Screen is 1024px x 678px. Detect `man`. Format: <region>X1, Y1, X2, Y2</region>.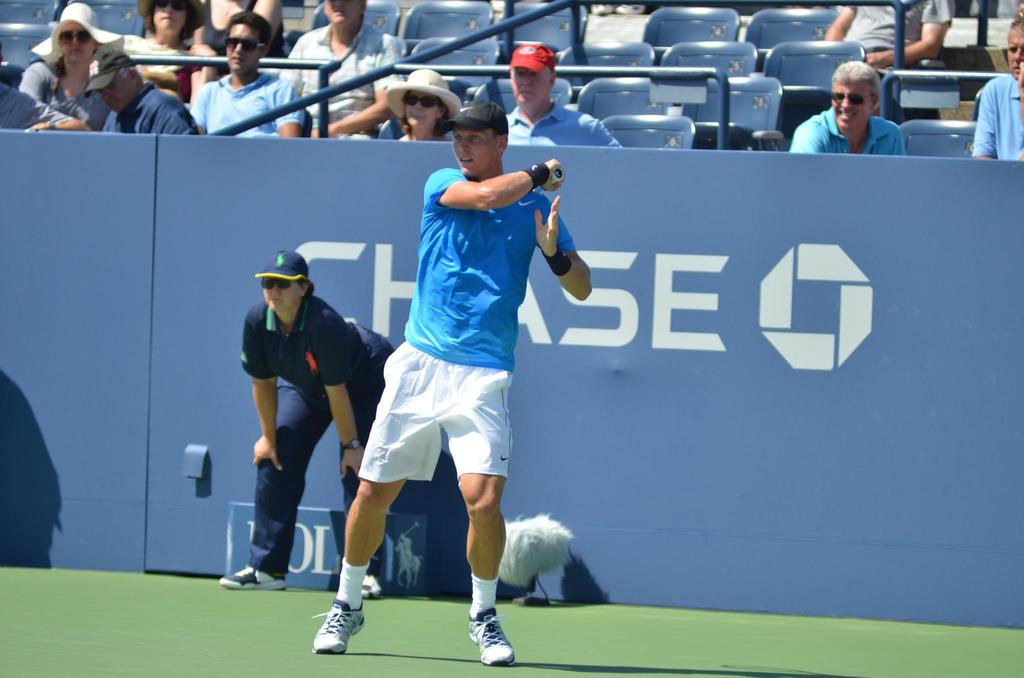
<region>82, 47, 200, 137</region>.
